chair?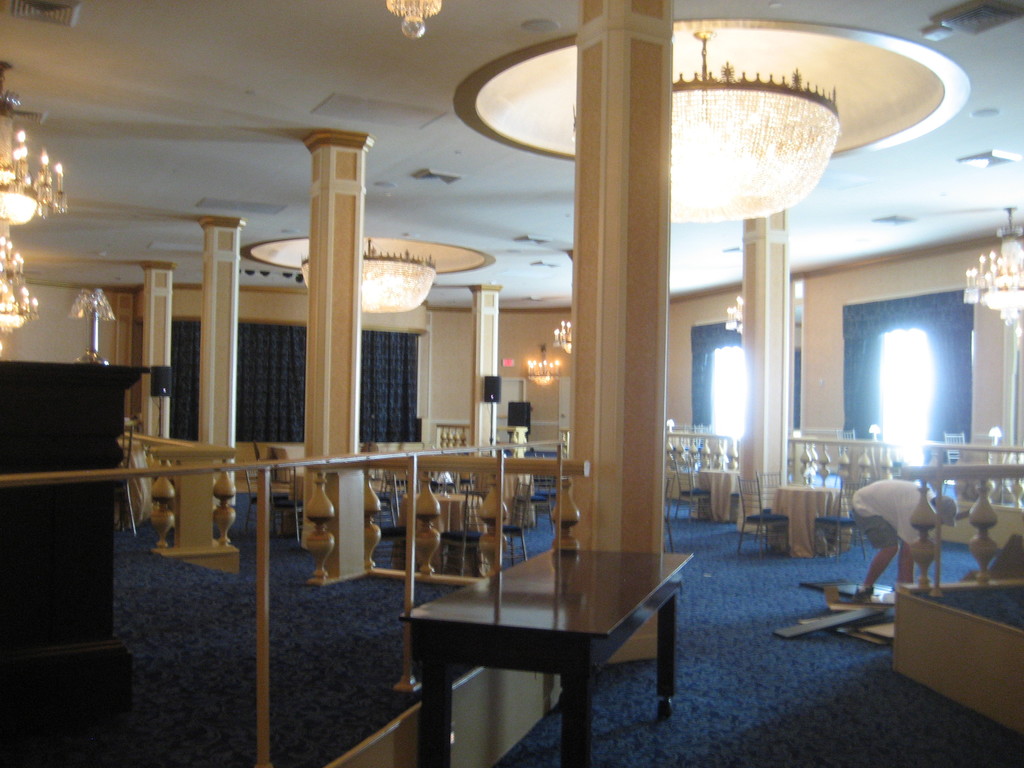
rect(275, 465, 305, 541)
